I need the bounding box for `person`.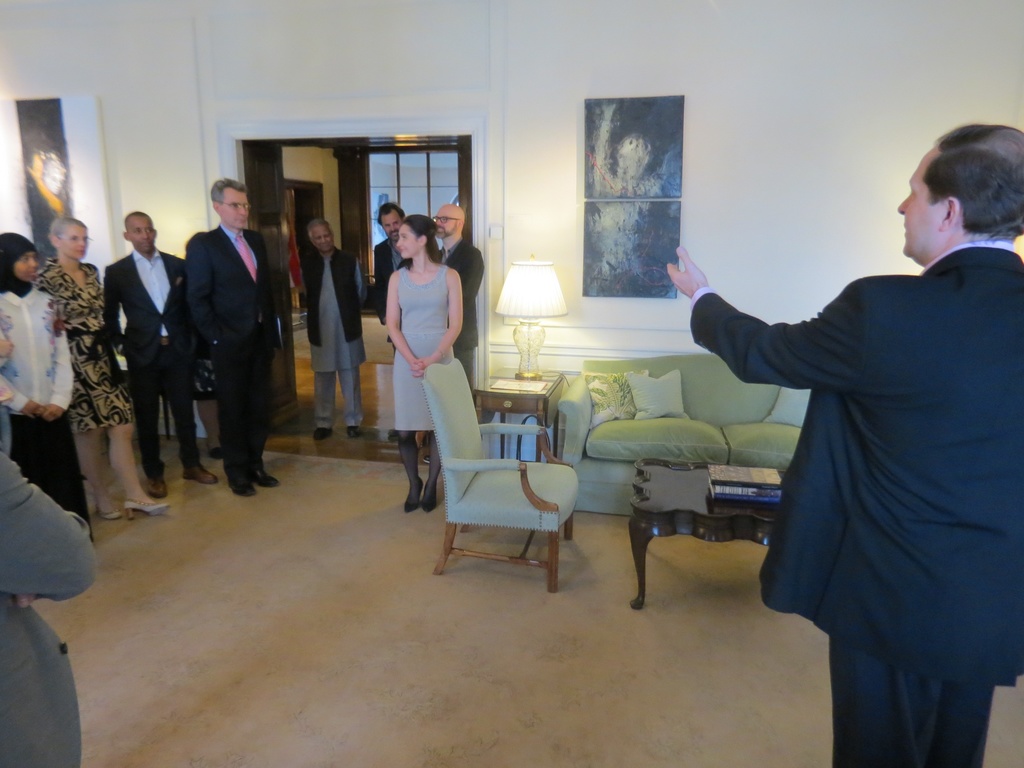
Here it is: [x1=296, y1=216, x2=364, y2=440].
